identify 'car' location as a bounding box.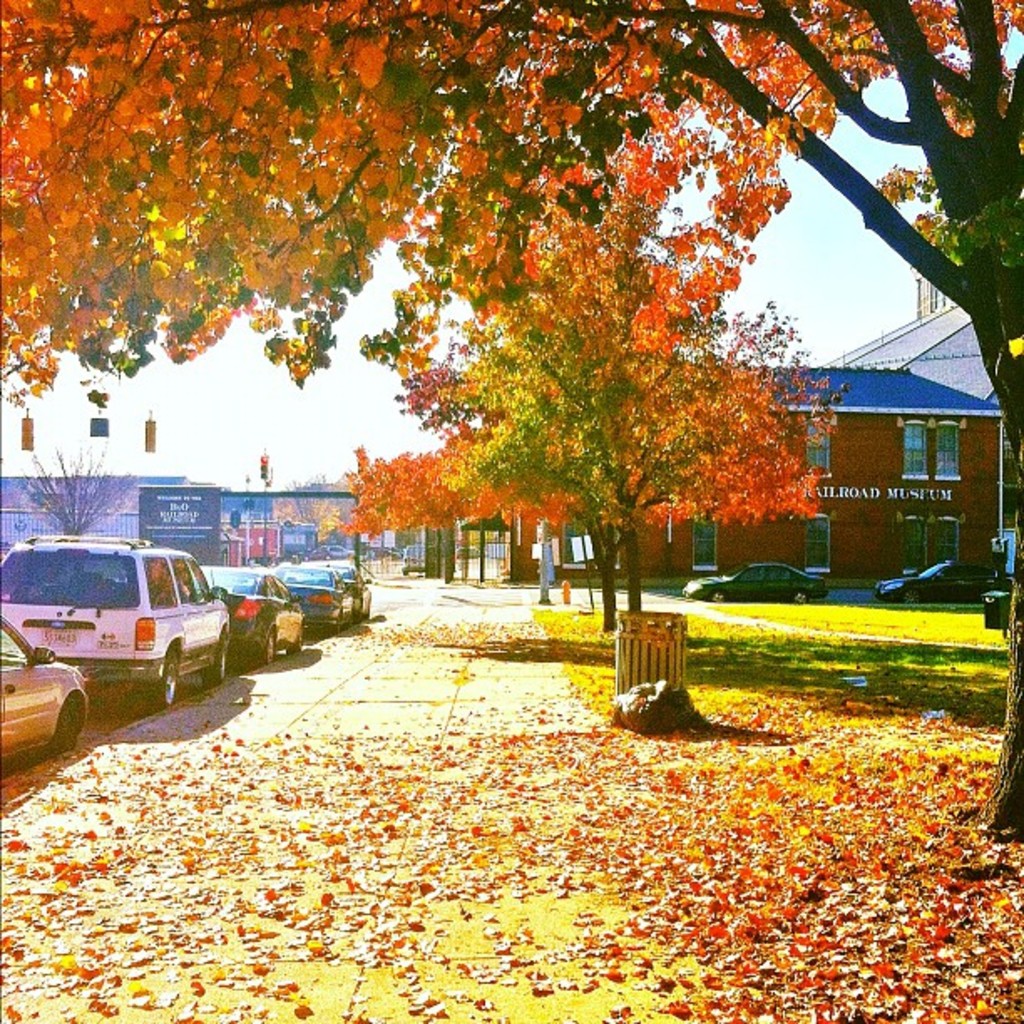
{"left": 0, "top": 621, "right": 109, "bottom": 788}.
